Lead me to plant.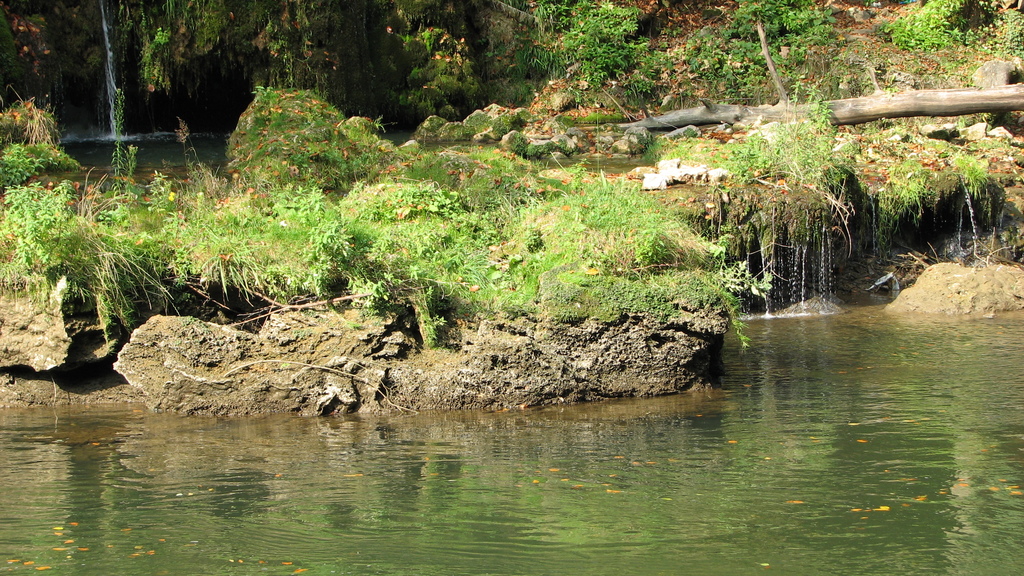
Lead to 507,127,575,167.
